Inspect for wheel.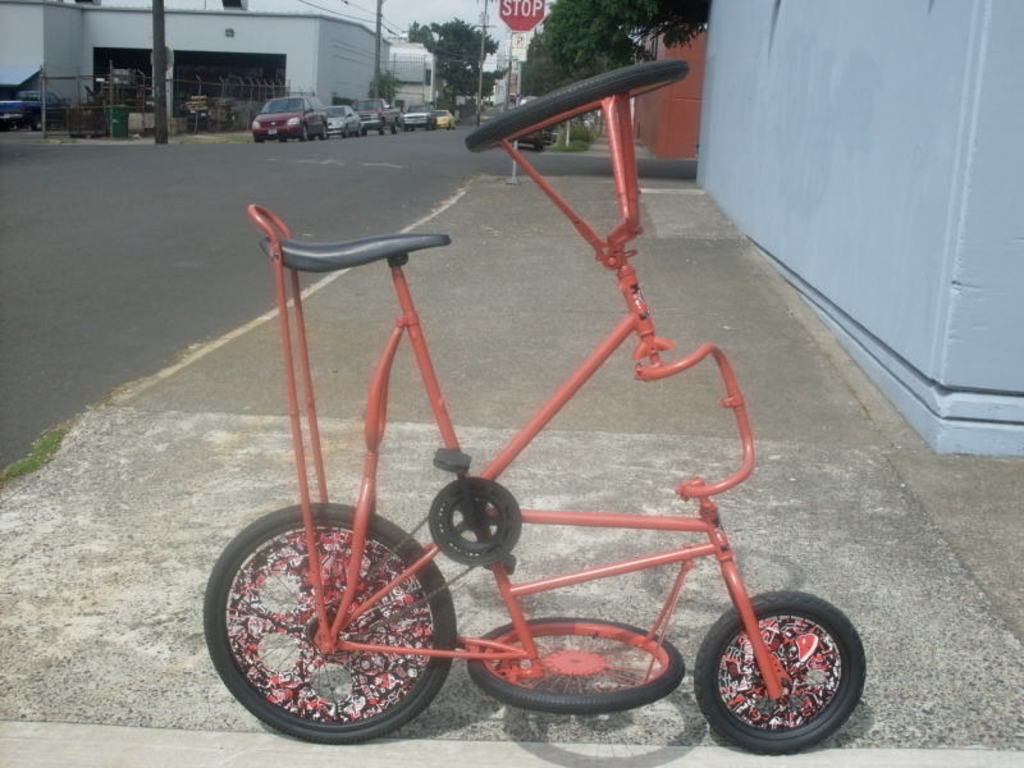
Inspection: locate(321, 124, 330, 140).
